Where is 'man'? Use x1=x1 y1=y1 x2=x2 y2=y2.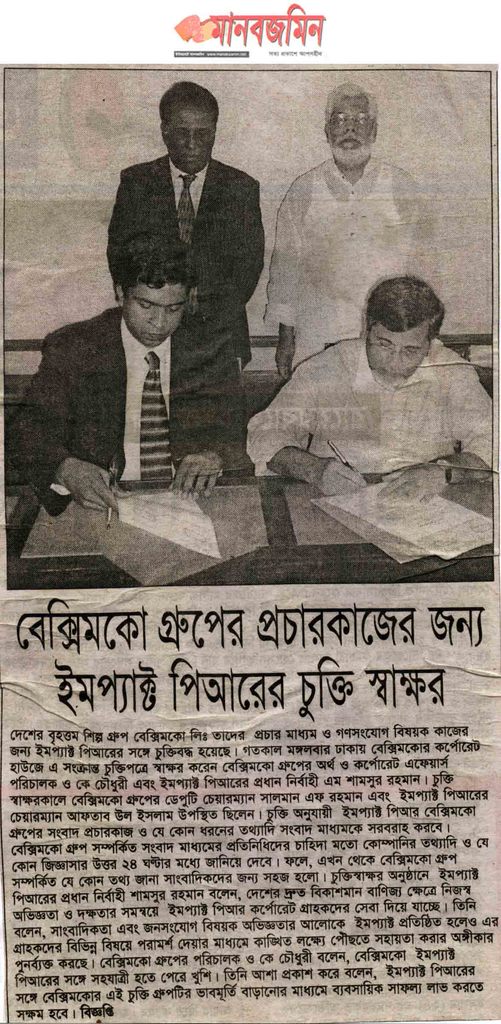
x1=264 y1=83 x2=434 y2=375.
